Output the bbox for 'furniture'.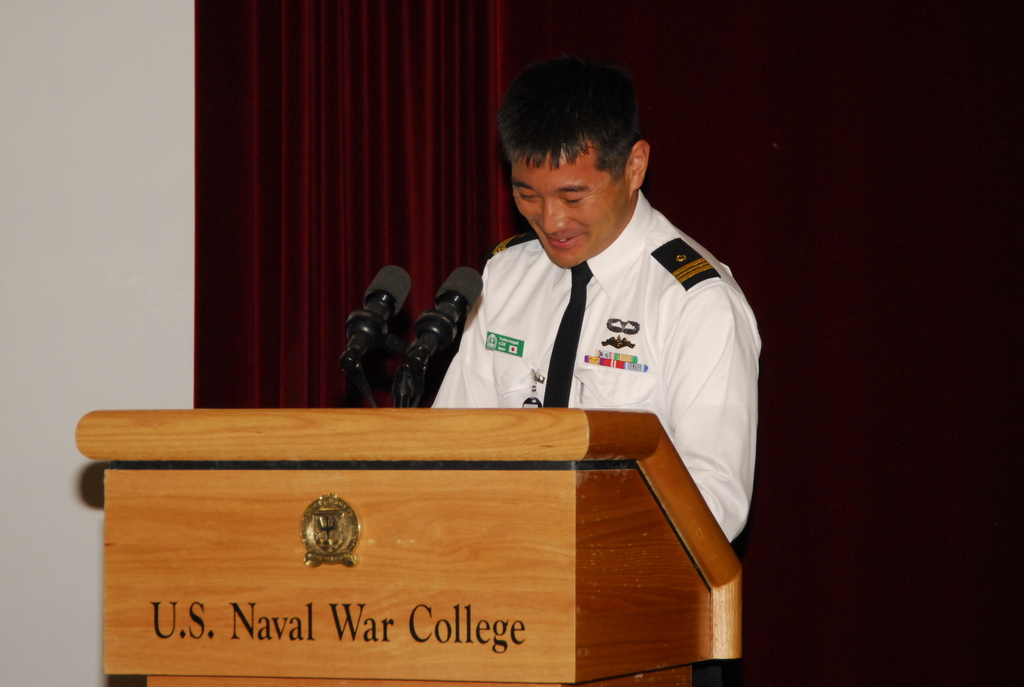
box=[75, 409, 742, 686].
